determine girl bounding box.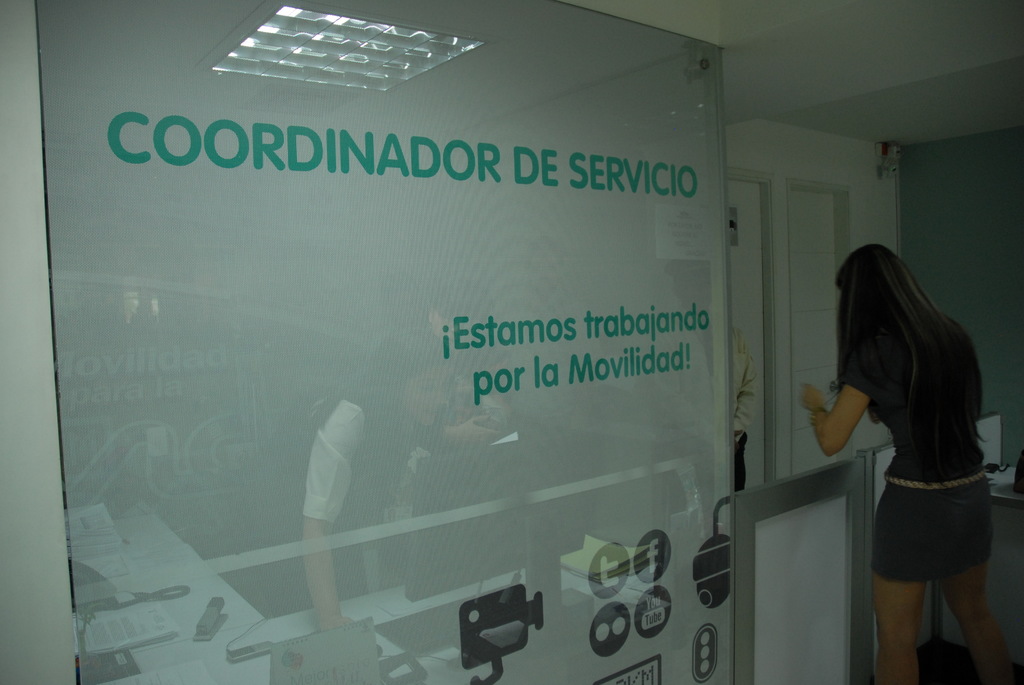
Determined: [left=801, top=241, right=1011, bottom=683].
